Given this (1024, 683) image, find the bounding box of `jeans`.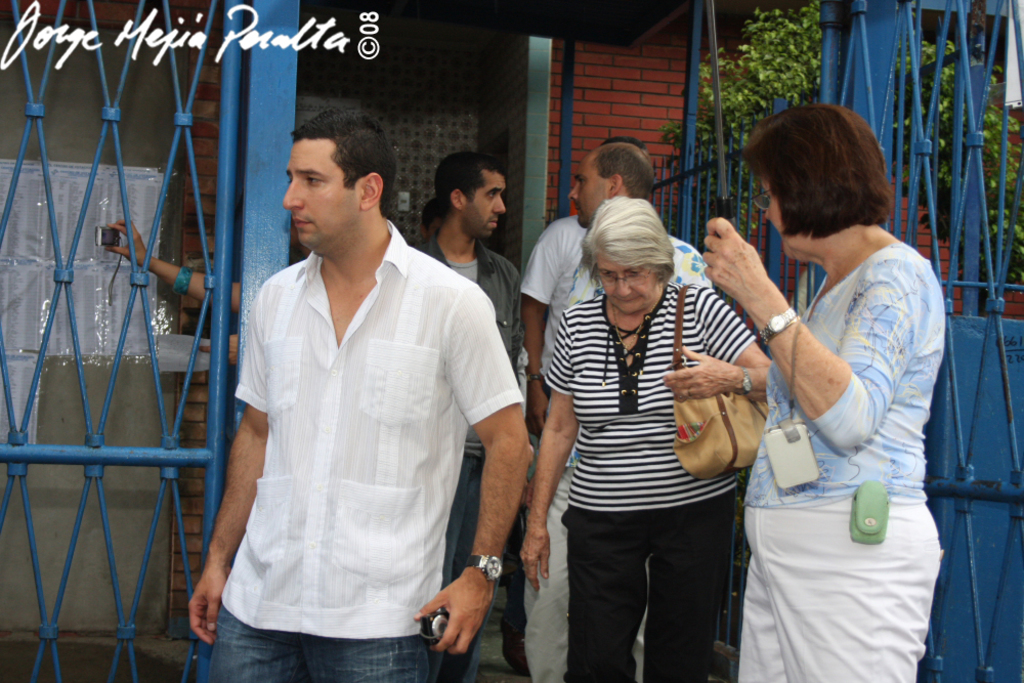
BBox(208, 605, 441, 682).
